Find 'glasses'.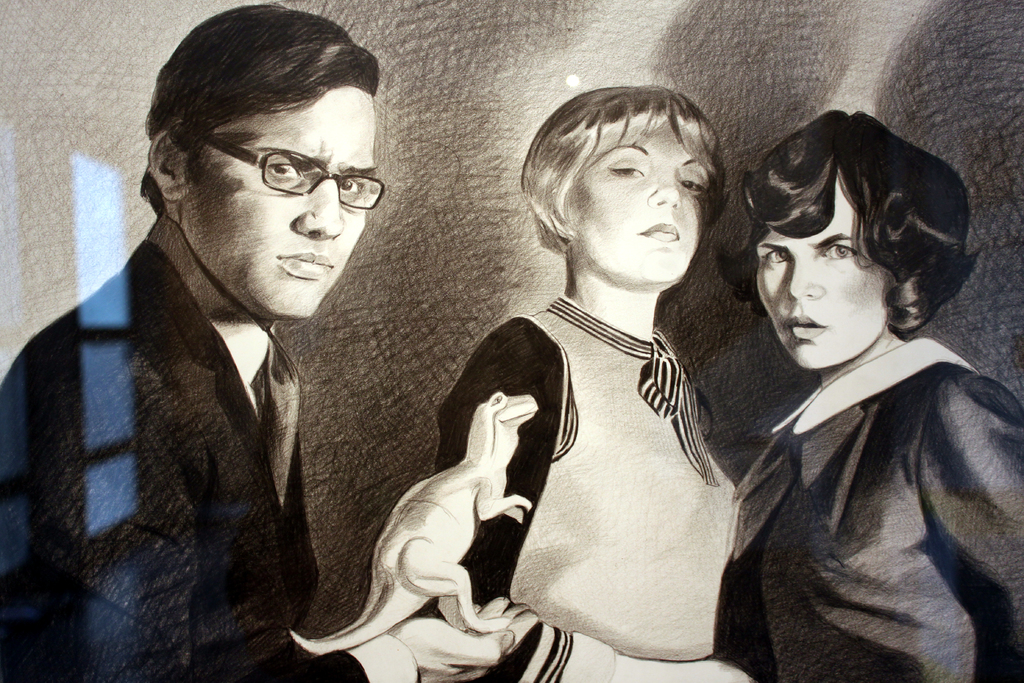
<region>203, 140, 394, 215</region>.
